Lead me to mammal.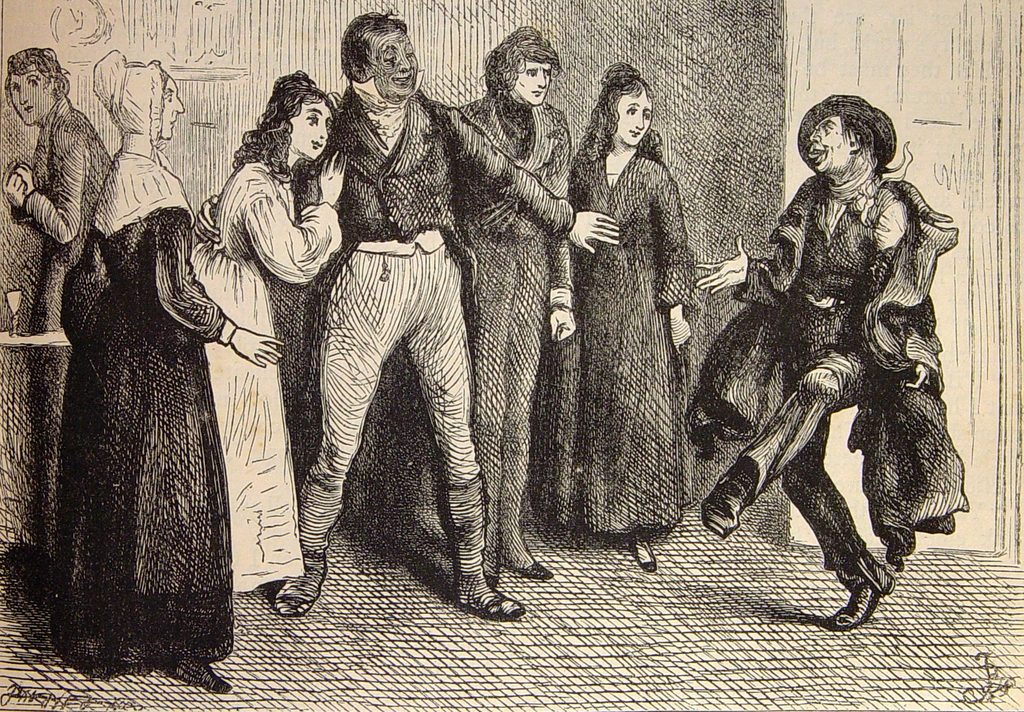
Lead to 687,82,956,653.
